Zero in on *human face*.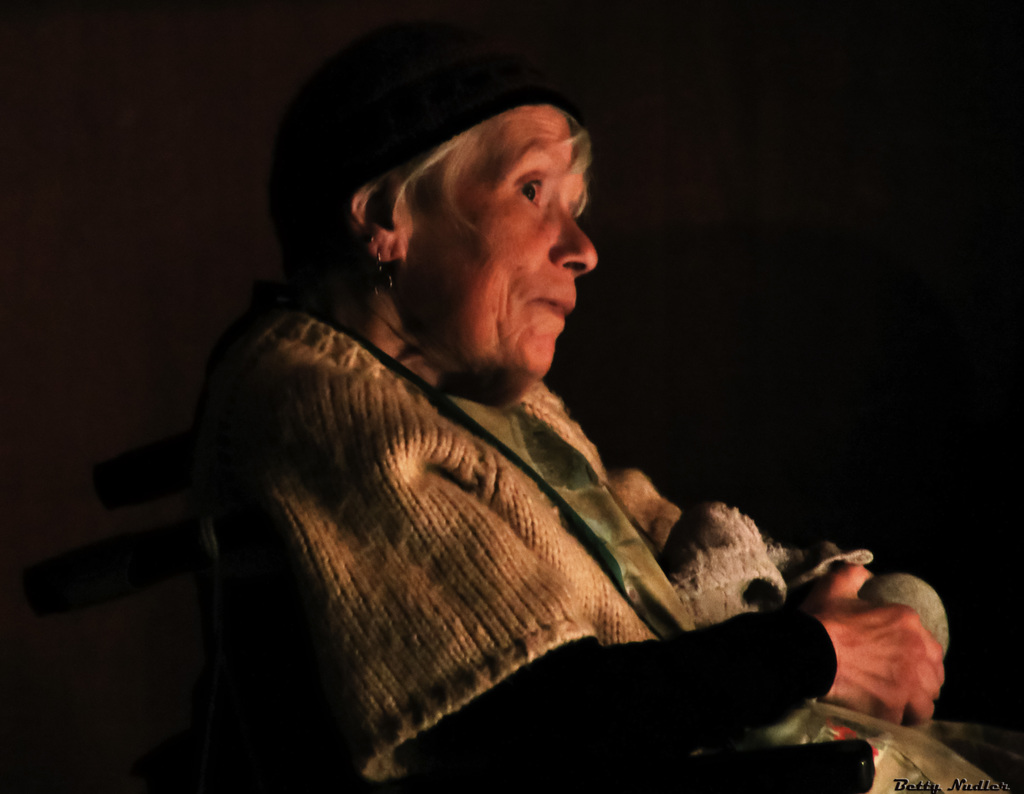
Zeroed in: (left=417, top=109, right=596, bottom=381).
